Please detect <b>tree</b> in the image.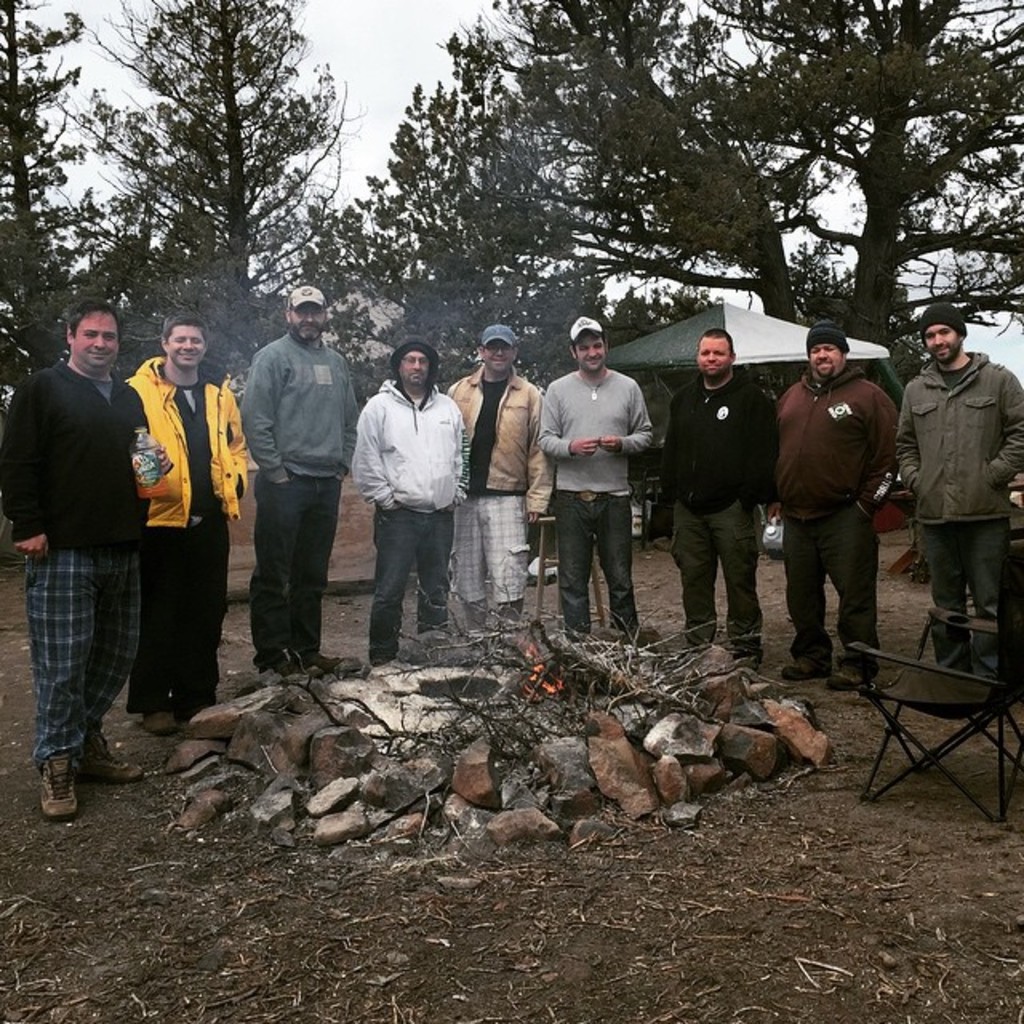
0, 0, 178, 400.
